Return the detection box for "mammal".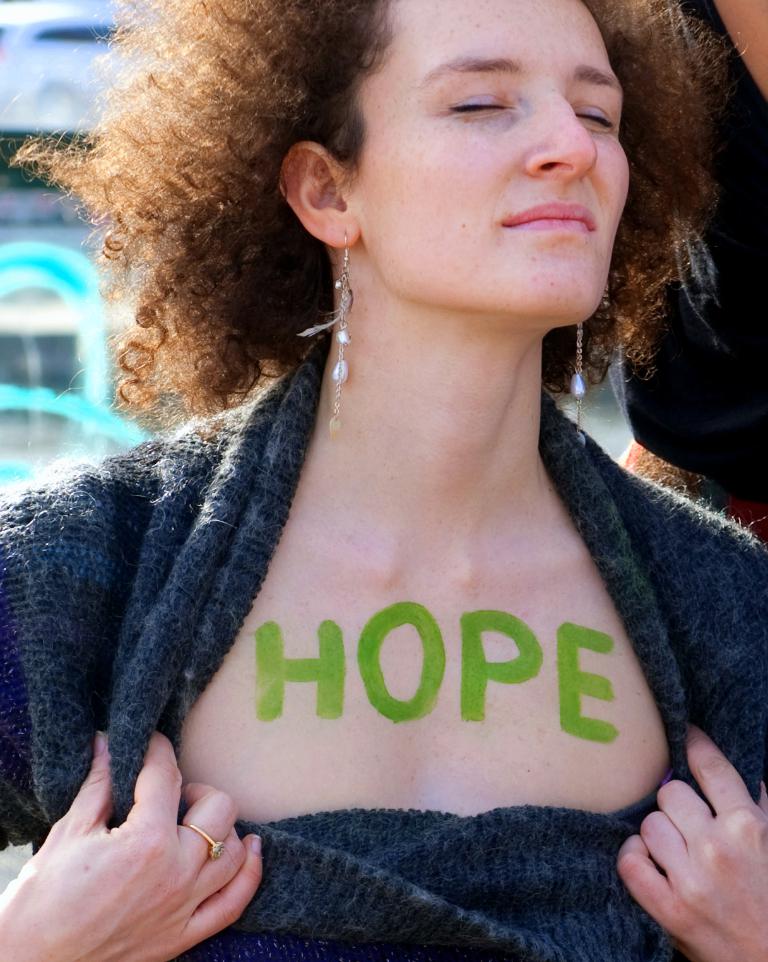
region(0, 0, 759, 798).
